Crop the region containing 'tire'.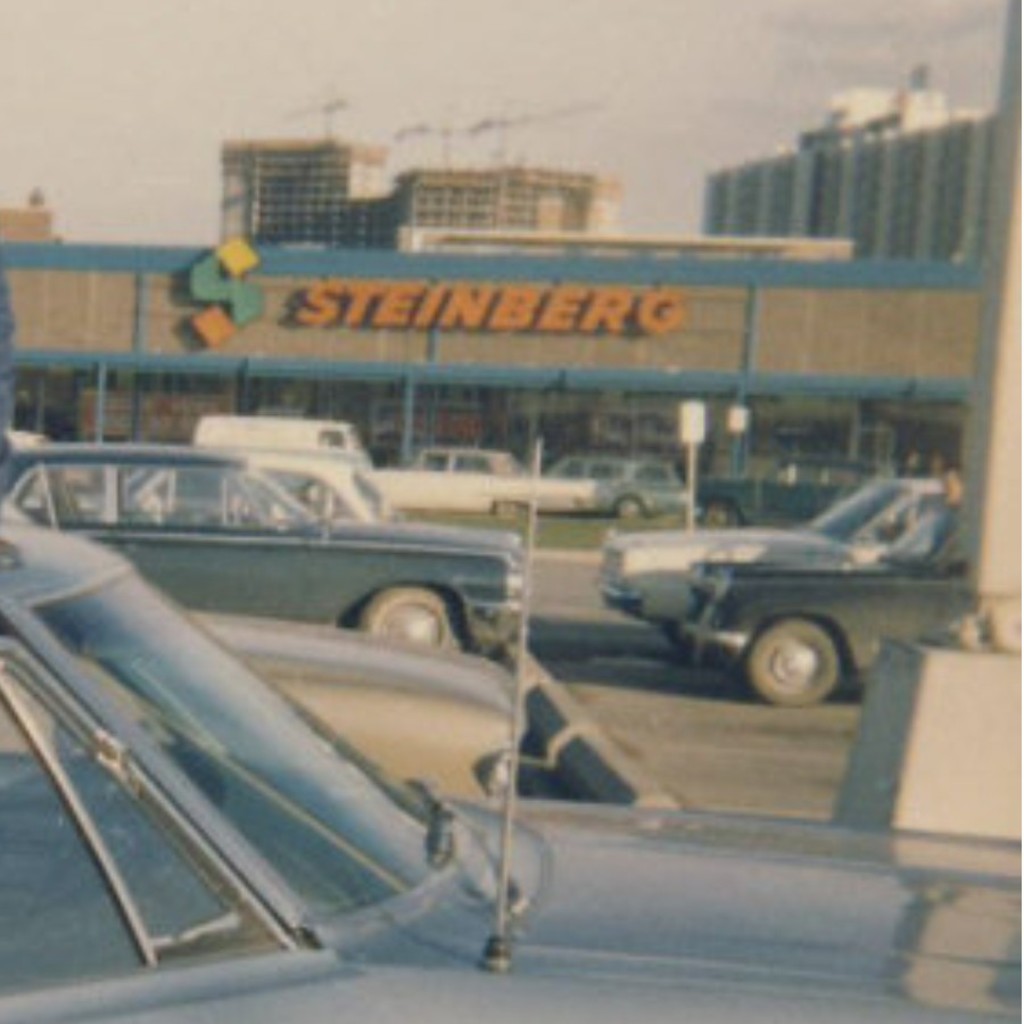
Crop region: bbox(703, 499, 735, 528).
